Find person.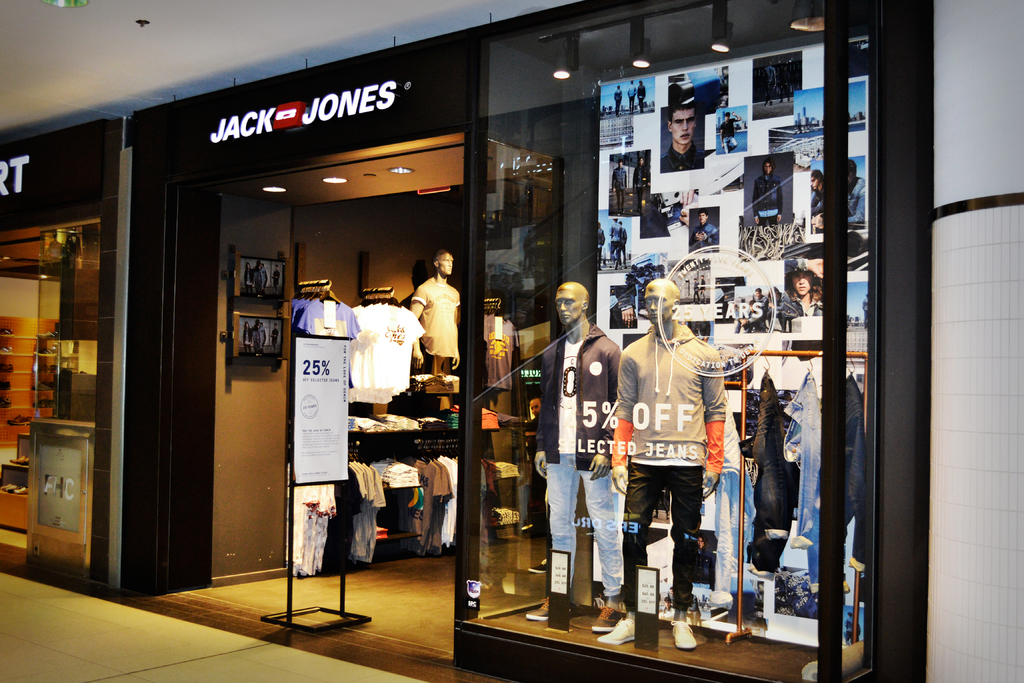
x1=671 y1=586 x2=675 y2=605.
